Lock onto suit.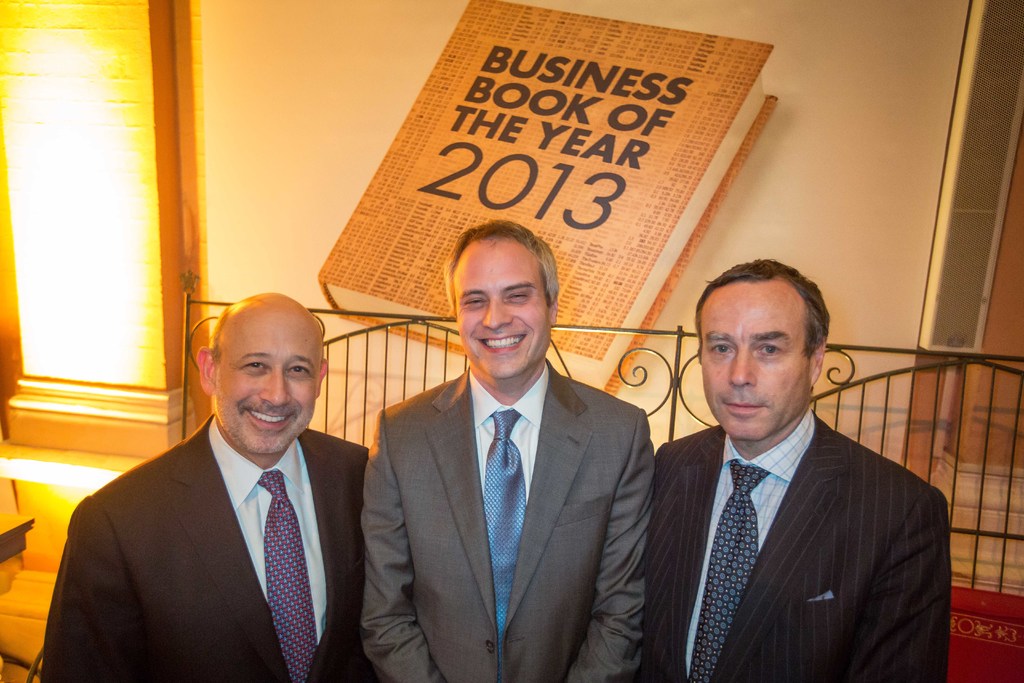
Locked: rect(361, 359, 657, 682).
